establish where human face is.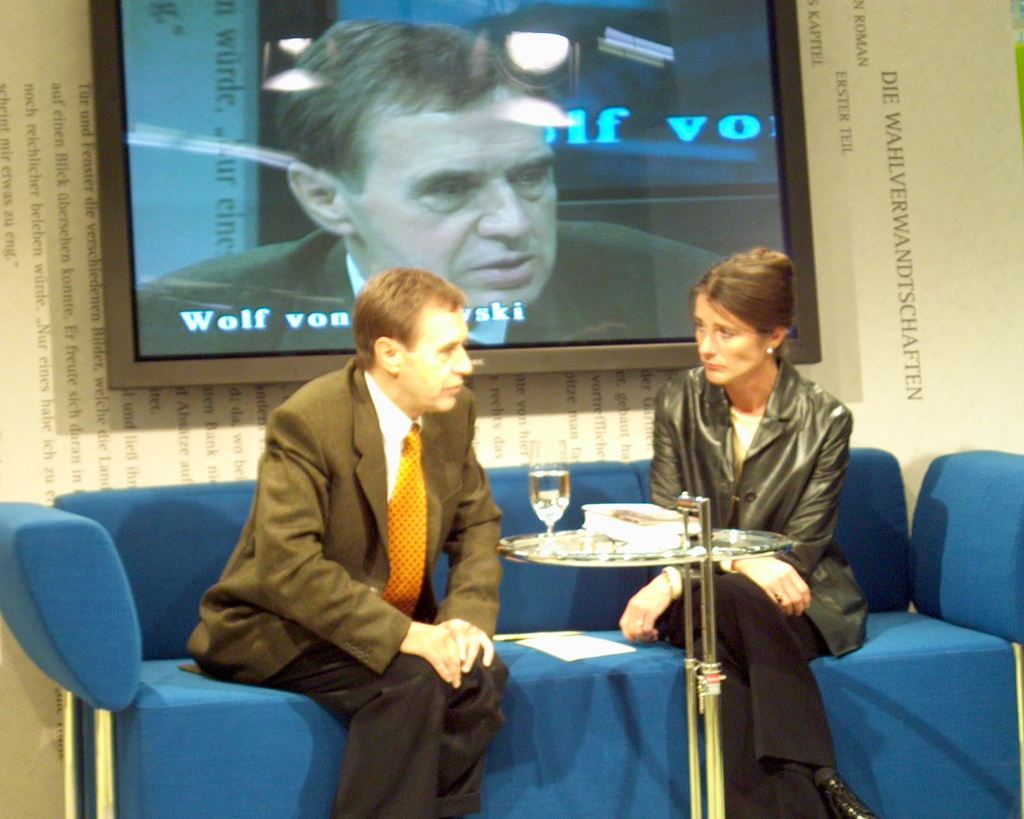
Established at x1=399 y1=314 x2=474 y2=415.
